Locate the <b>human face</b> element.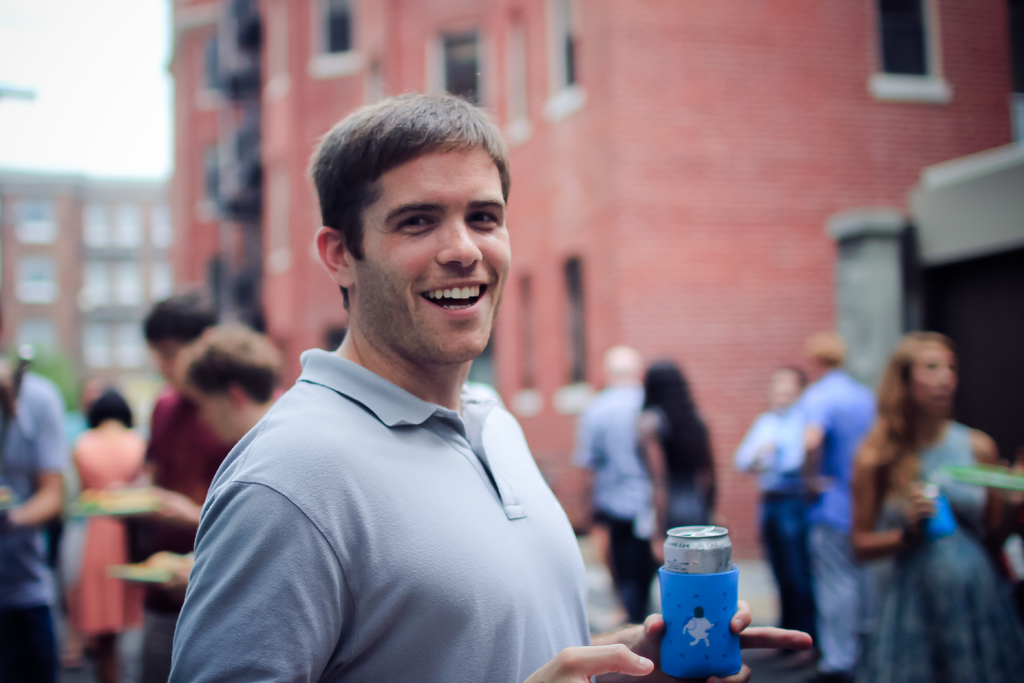
Element bbox: 148,342,180,383.
